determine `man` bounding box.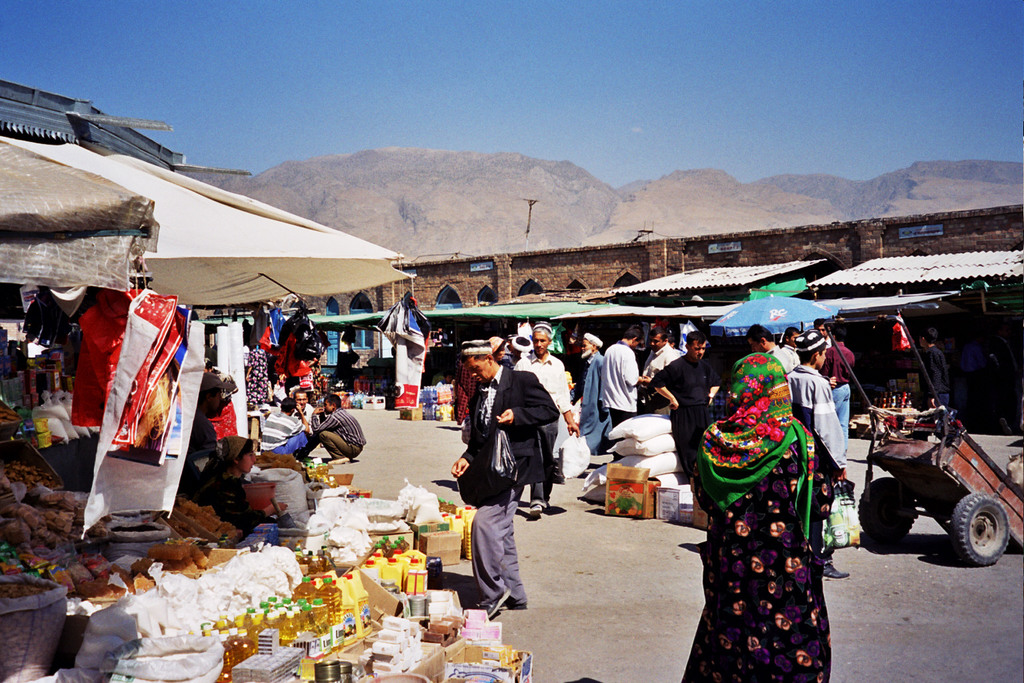
Determined: box=[309, 390, 368, 468].
